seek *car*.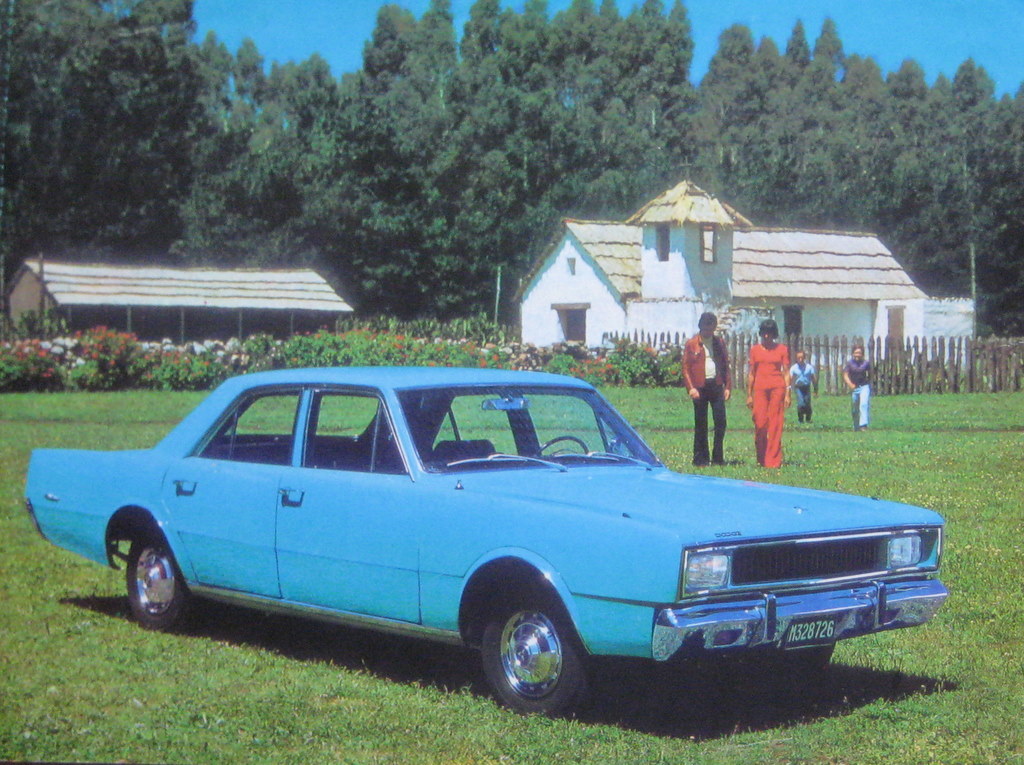
[x1=32, y1=370, x2=961, y2=722].
